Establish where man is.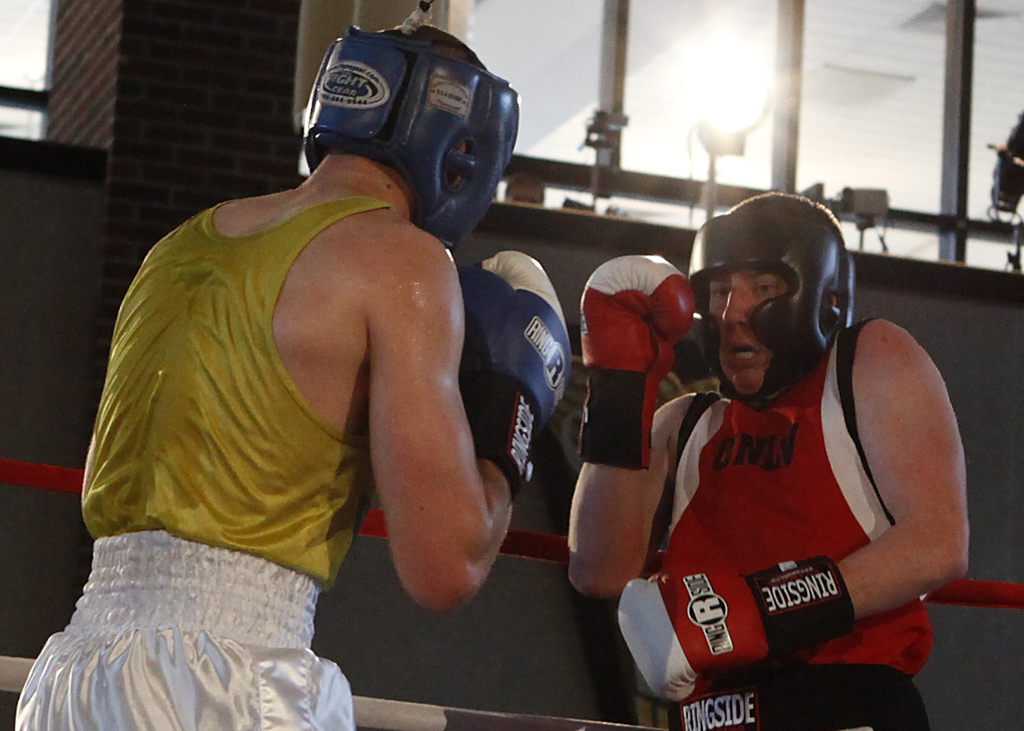
Established at 10 0 572 730.
